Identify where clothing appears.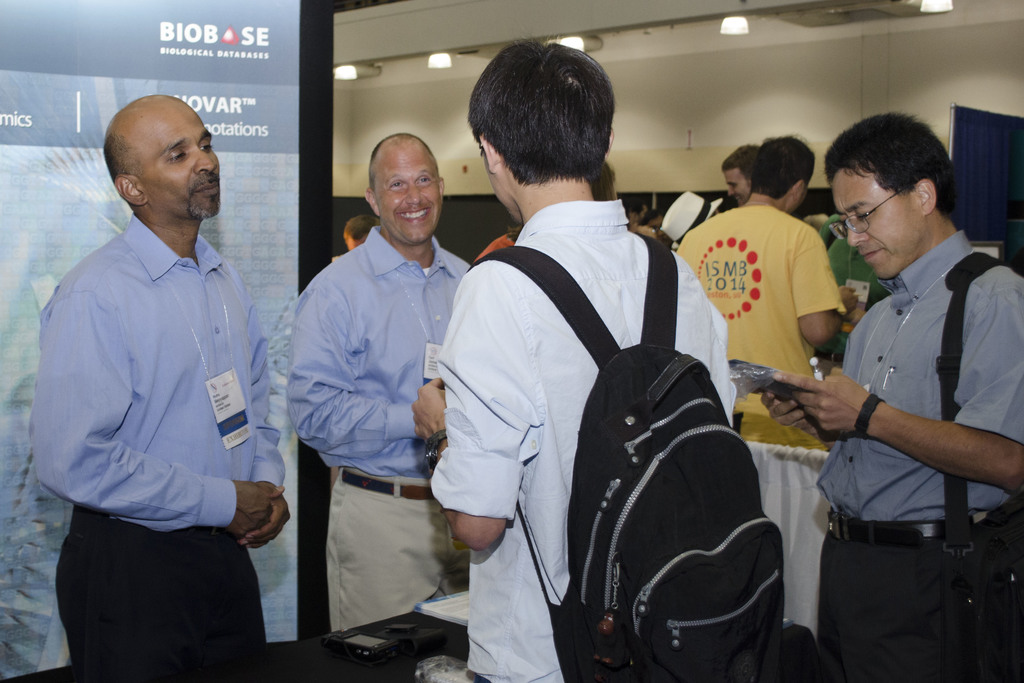
Appears at [442, 197, 734, 682].
